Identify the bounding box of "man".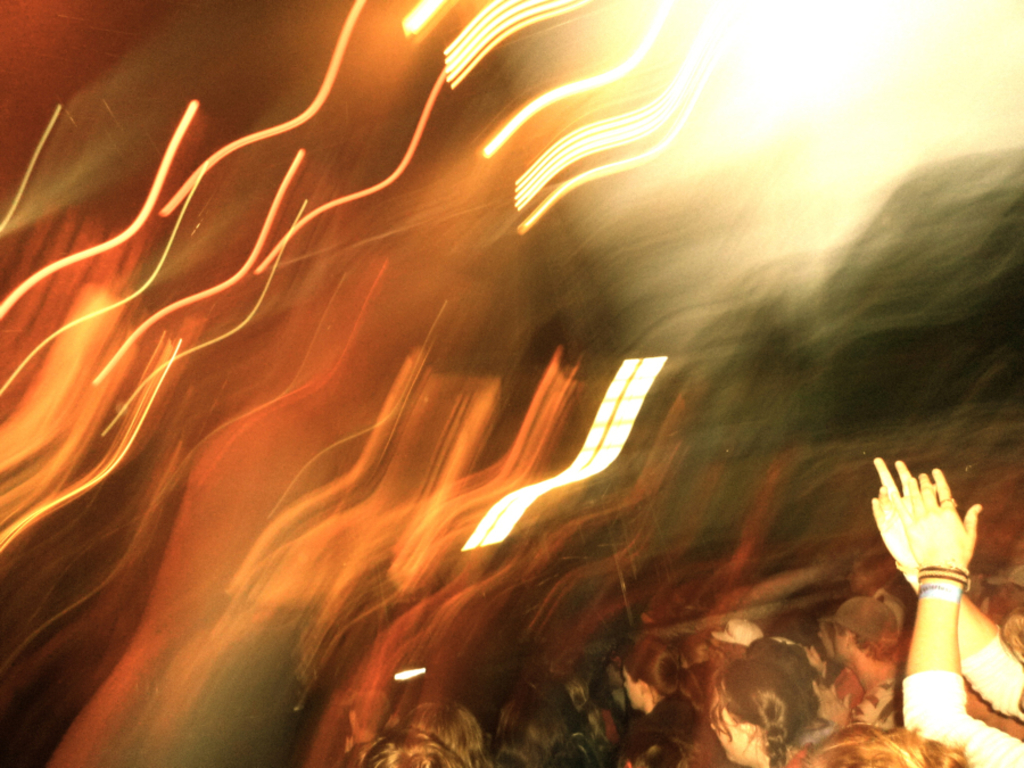
(964,573,993,614).
